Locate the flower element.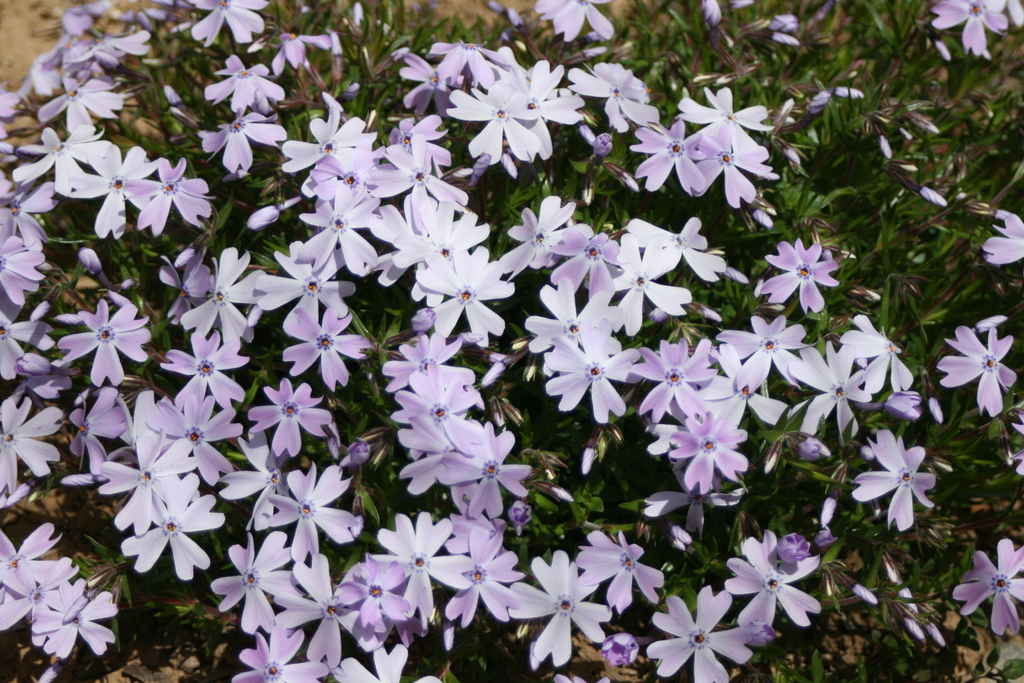
Element bbox: {"x1": 115, "y1": 278, "x2": 143, "y2": 295}.
